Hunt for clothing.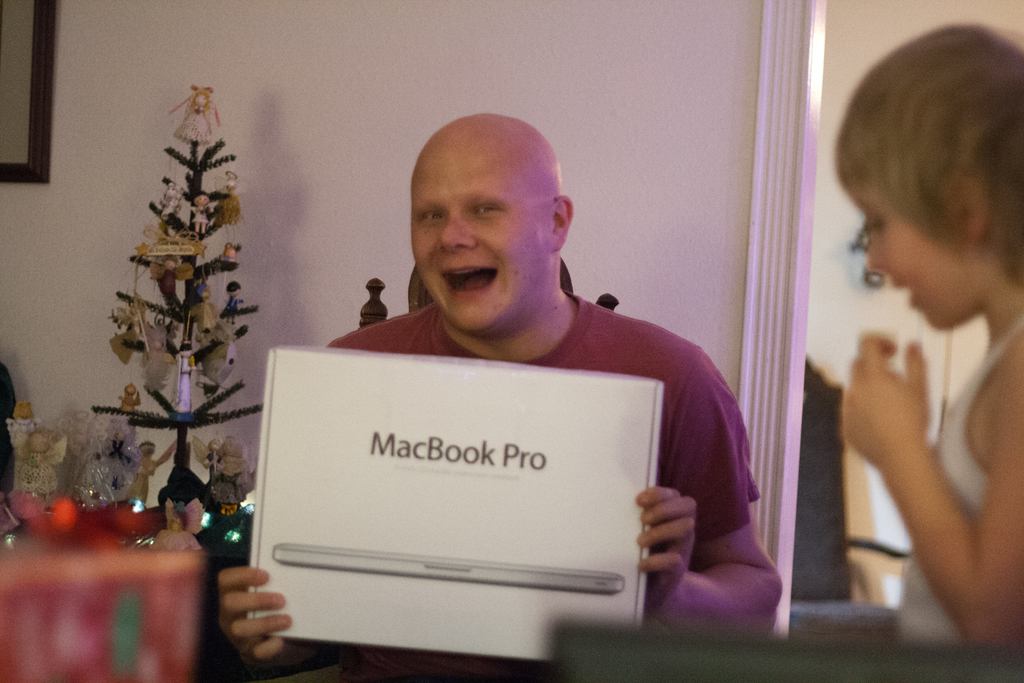
Hunted down at [x1=317, y1=290, x2=768, y2=624].
